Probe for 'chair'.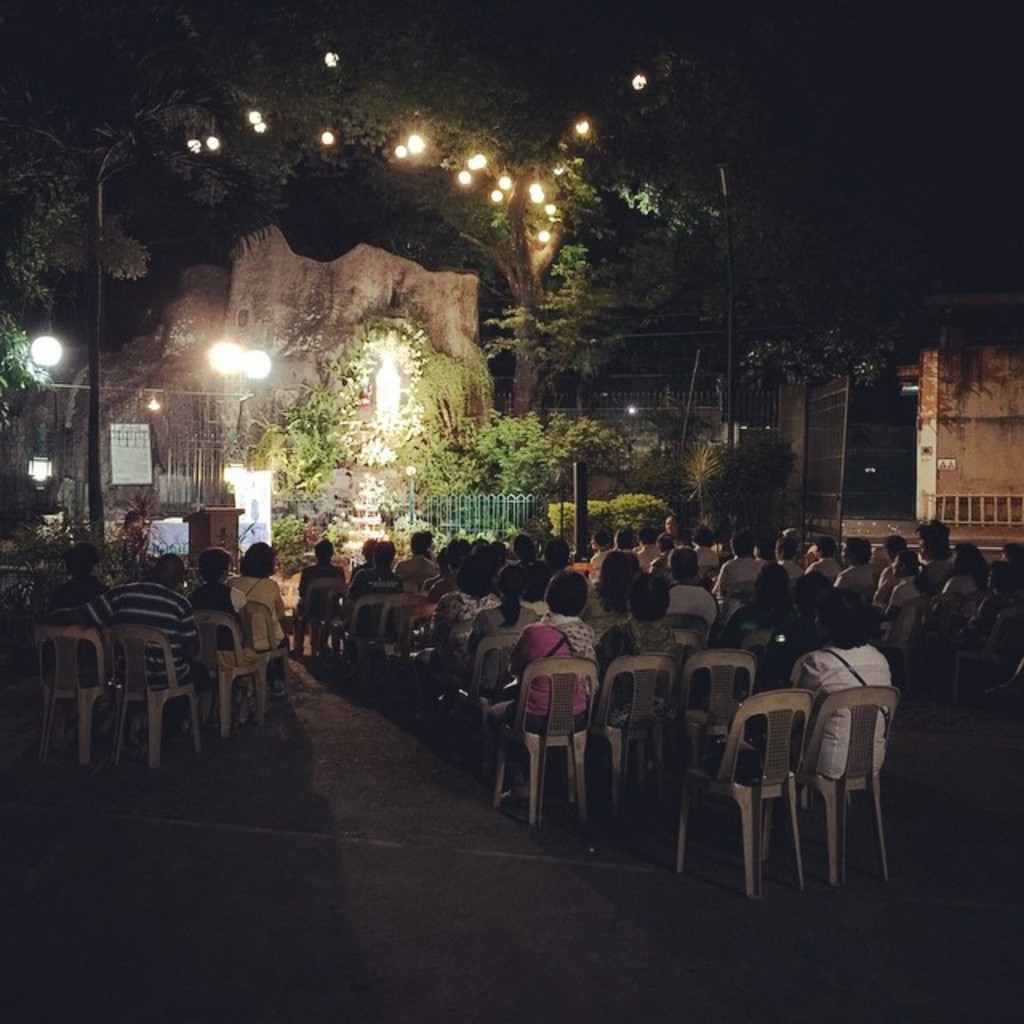
Probe result: {"left": 667, "top": 653, "right": 765, "bottom": 757}.
